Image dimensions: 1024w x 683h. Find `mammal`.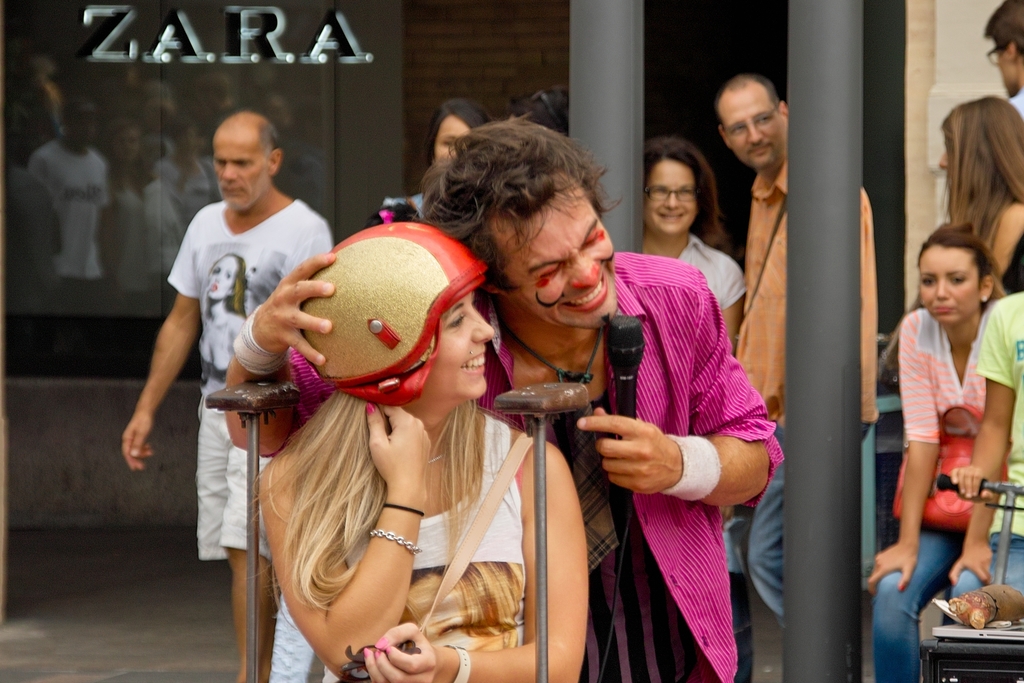
{"left": 950, "top": 283, "right": 1023, "bottom": 625}.
